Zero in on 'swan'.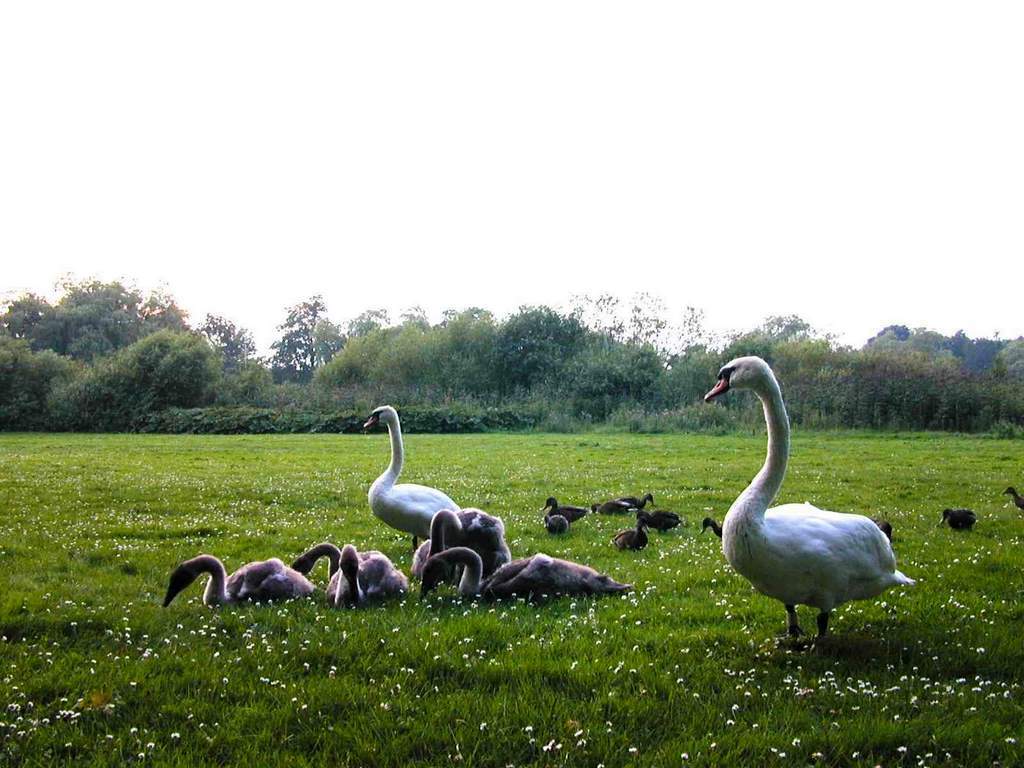
Zeroed in: Rect(625, 493, 647, 502).
